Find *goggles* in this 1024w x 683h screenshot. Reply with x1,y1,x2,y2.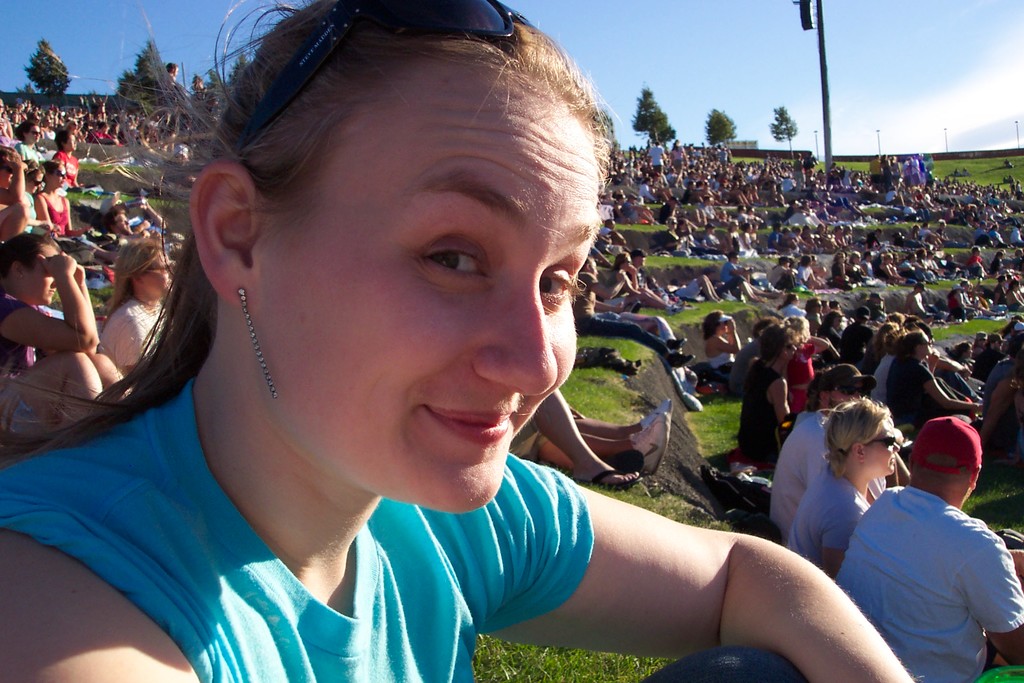
49,169,67,178.
